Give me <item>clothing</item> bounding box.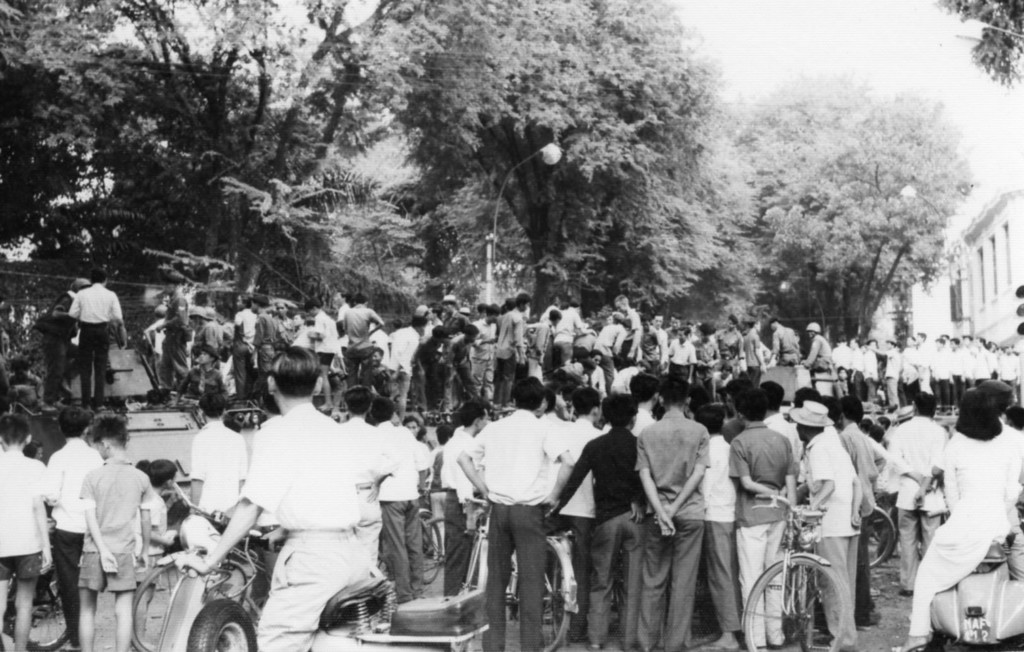
[863, 356, 886, 394].
